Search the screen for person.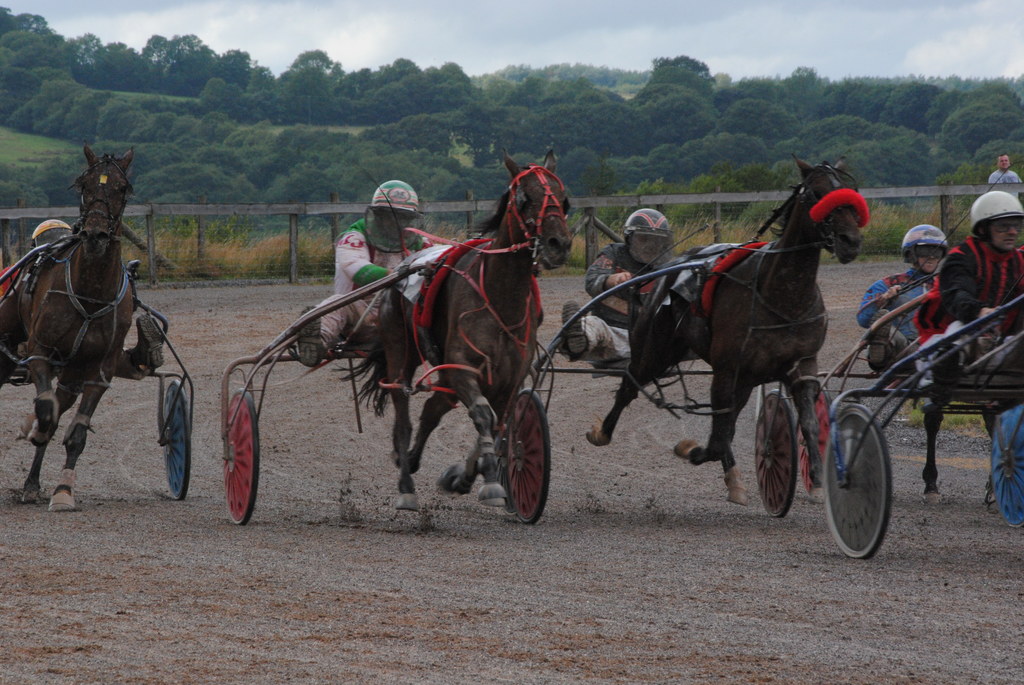
Found at region(922, 189, 1023, 379).
